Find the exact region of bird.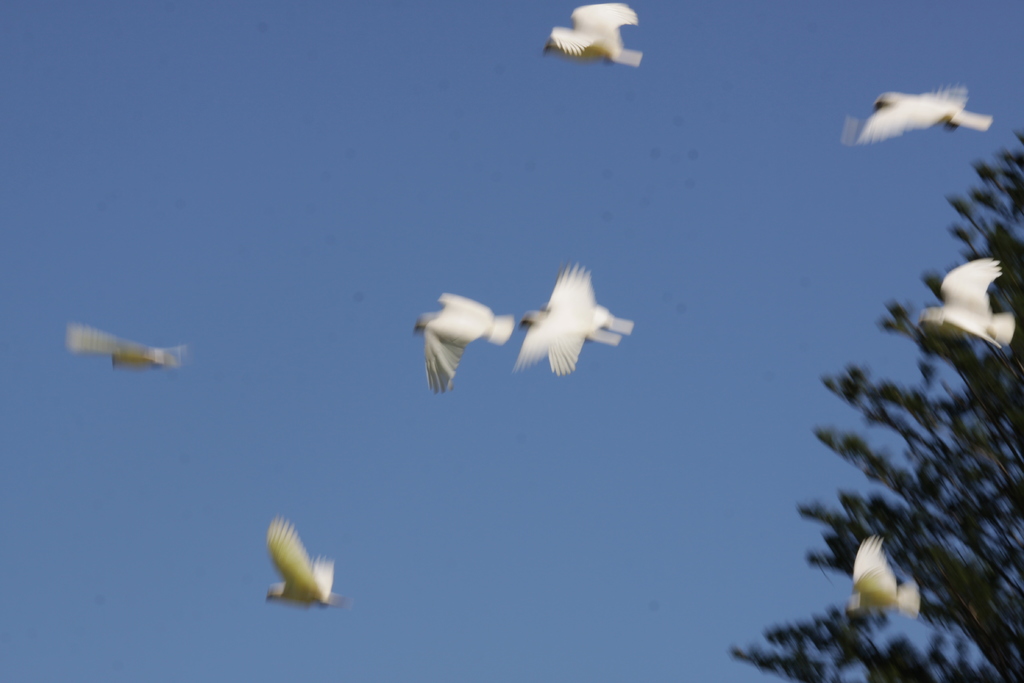
Exact region: detection(63, 315, 188, 372).
